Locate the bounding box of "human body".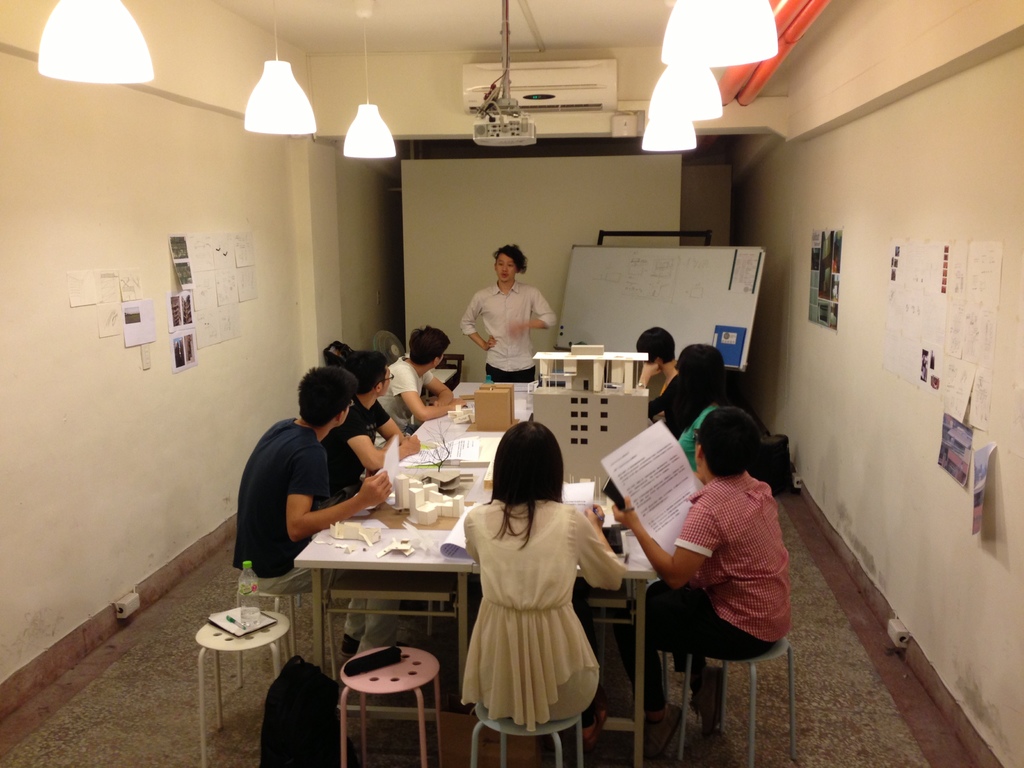
Bounding box: x1=323 y1=349 x2=419 y2=496.
